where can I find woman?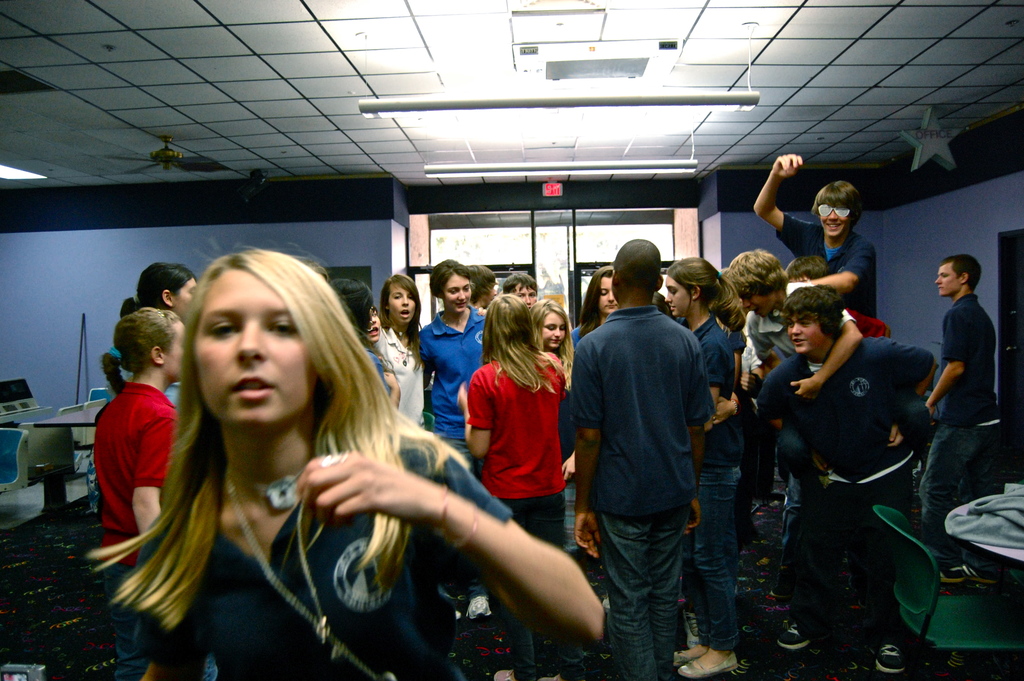
You can find it at (456, 293, 579, 680).
